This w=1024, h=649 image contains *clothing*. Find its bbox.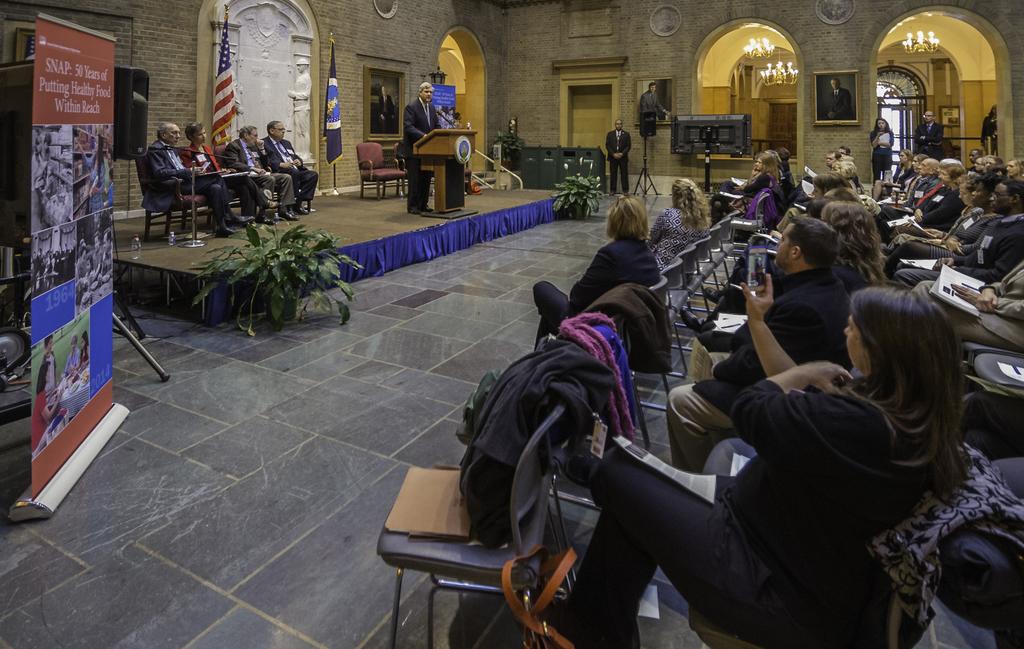
Rect(921, 250, 1023, 351).
